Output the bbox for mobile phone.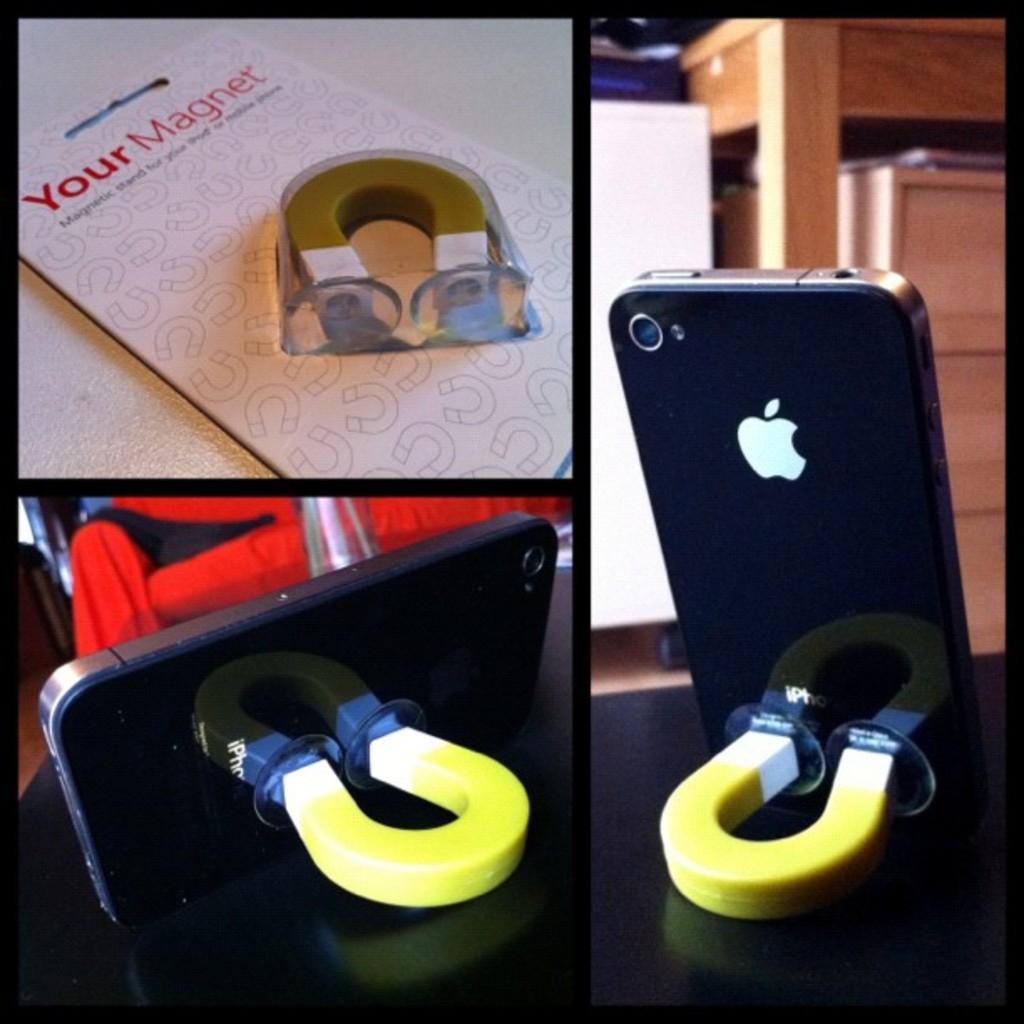
{"left": 33, "top": 512, "right": 562, "bottom": 925}.
